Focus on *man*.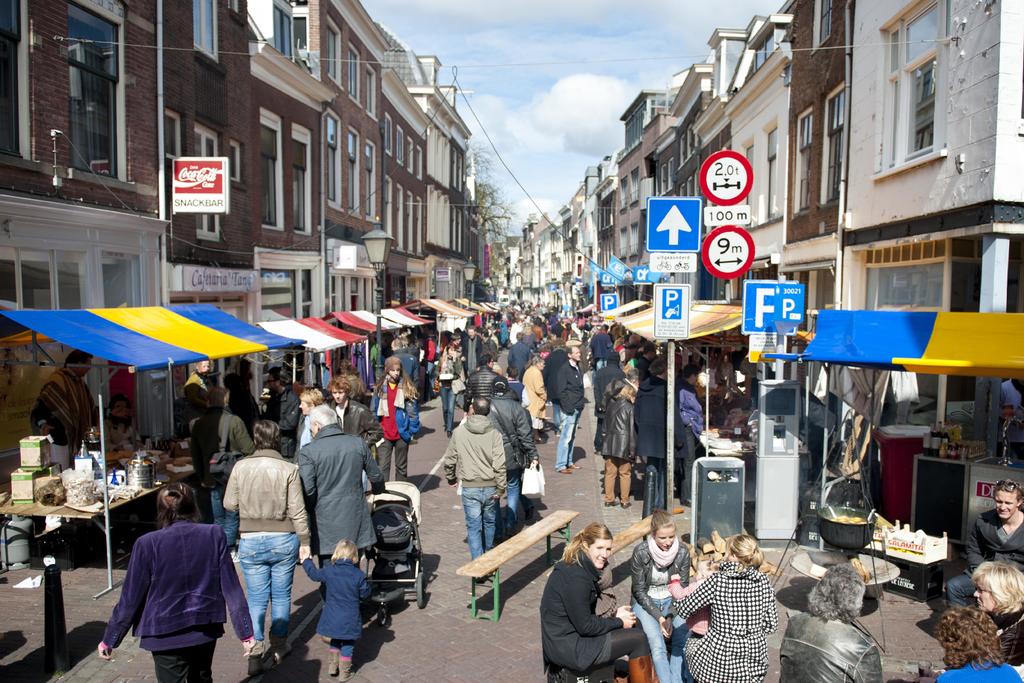
Focused at <bbox>638, 342, 658, 372</bbox>.
